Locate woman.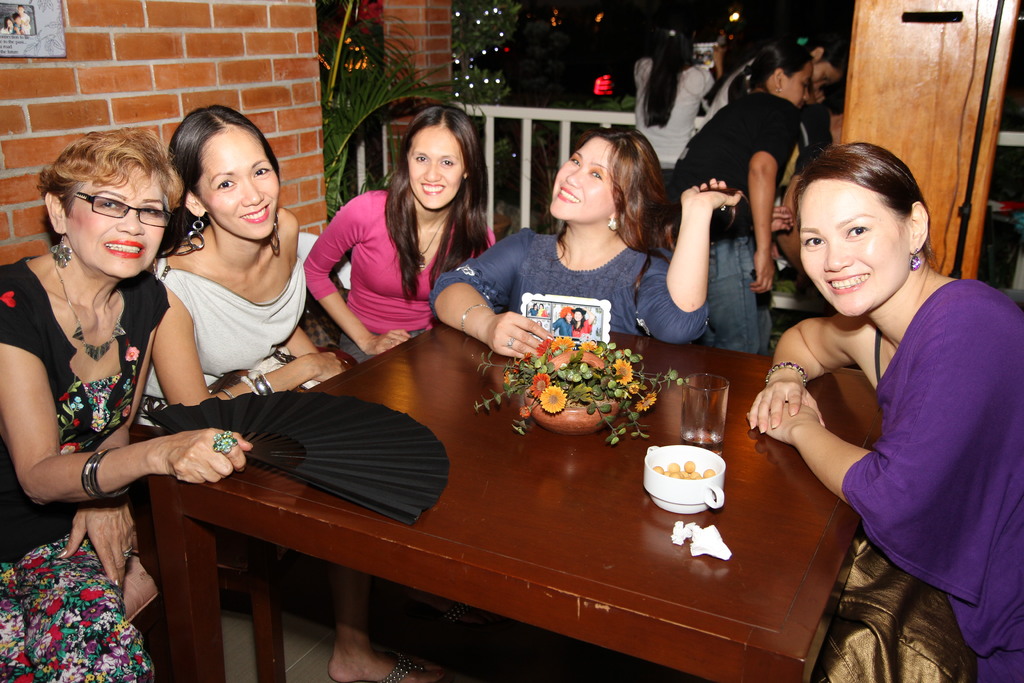
Bounding box: box=[630, 19, 716, 168].
